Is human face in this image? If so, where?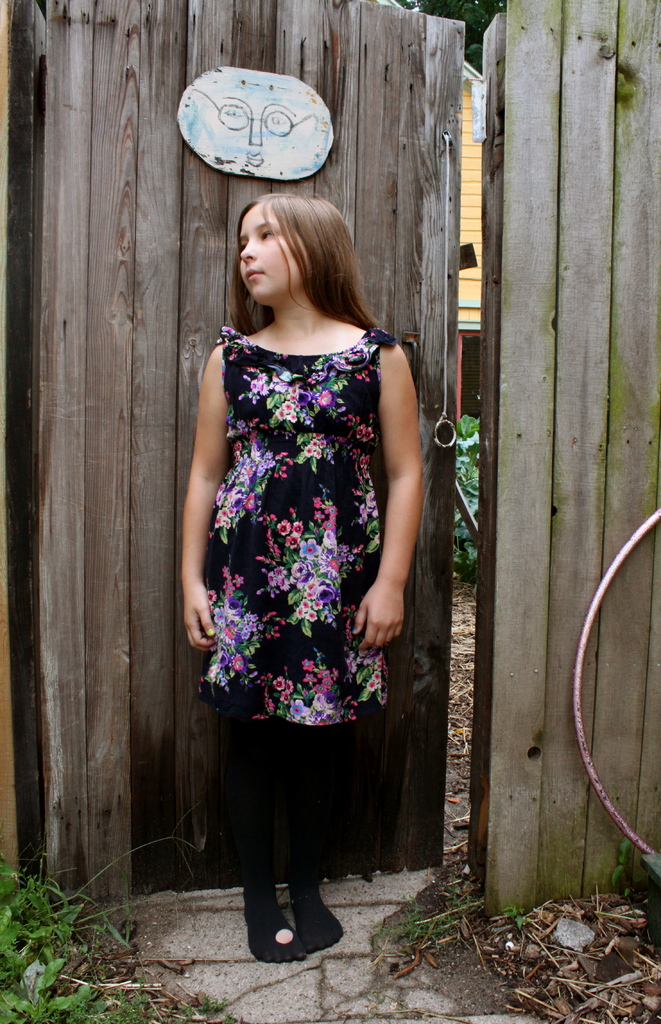
Yes, at Rect(238, 208, 310, 303).
